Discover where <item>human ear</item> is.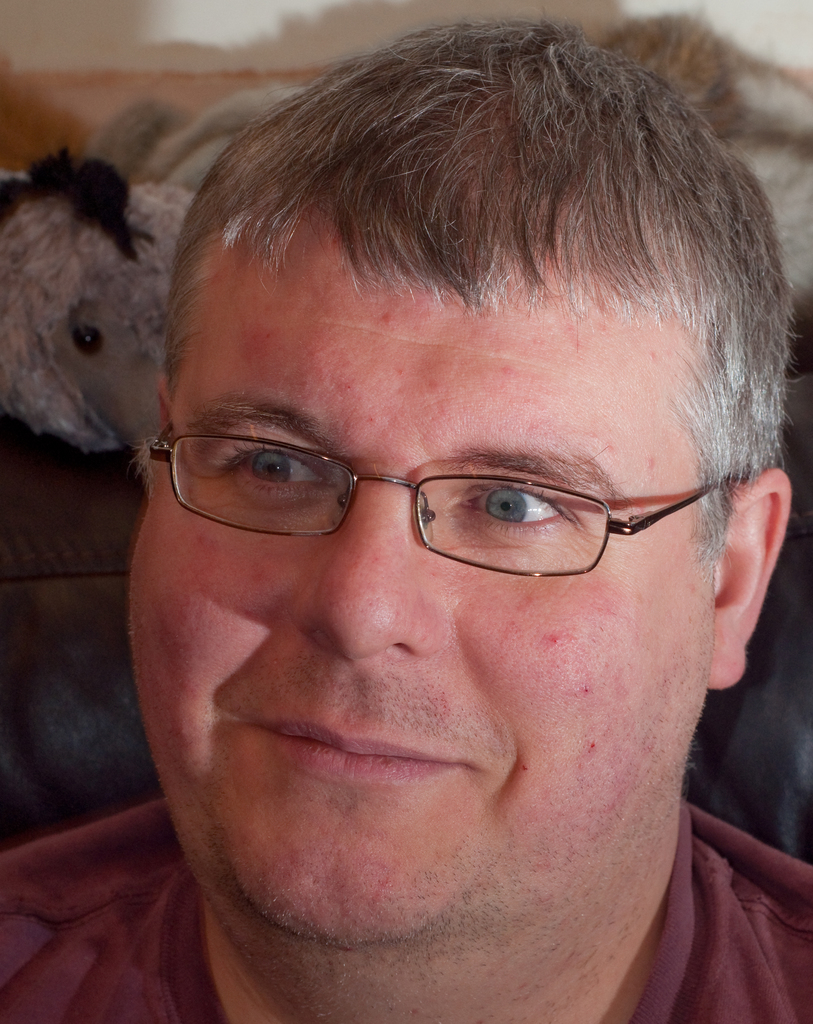
Discovered at box(712, 472, 795, 691).
